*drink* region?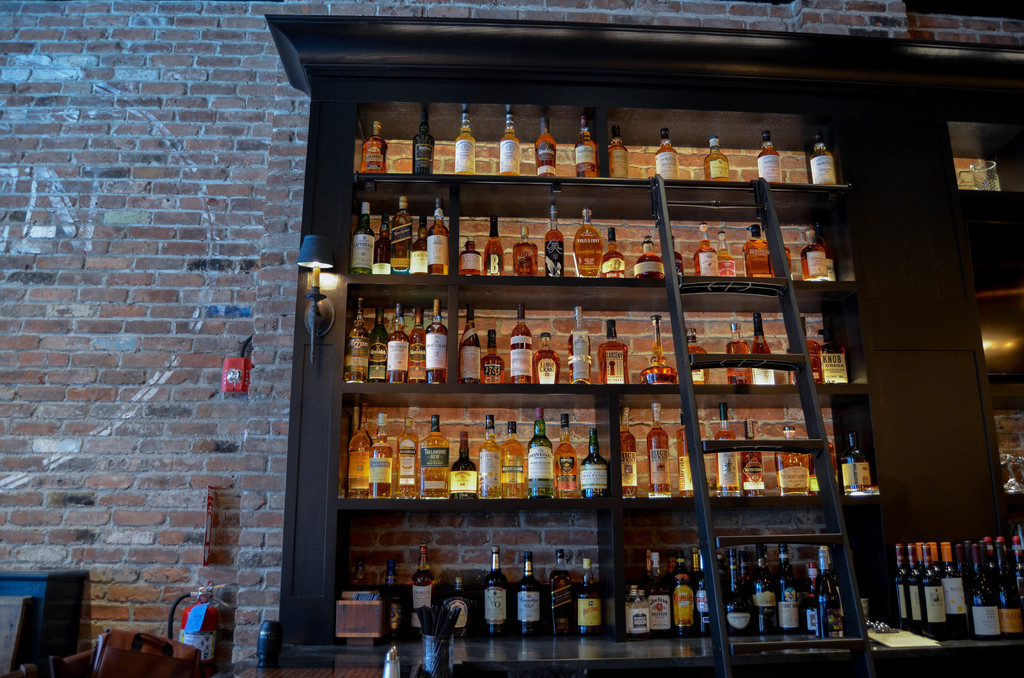
x1=774 y1=428 x2=813 y2=494
